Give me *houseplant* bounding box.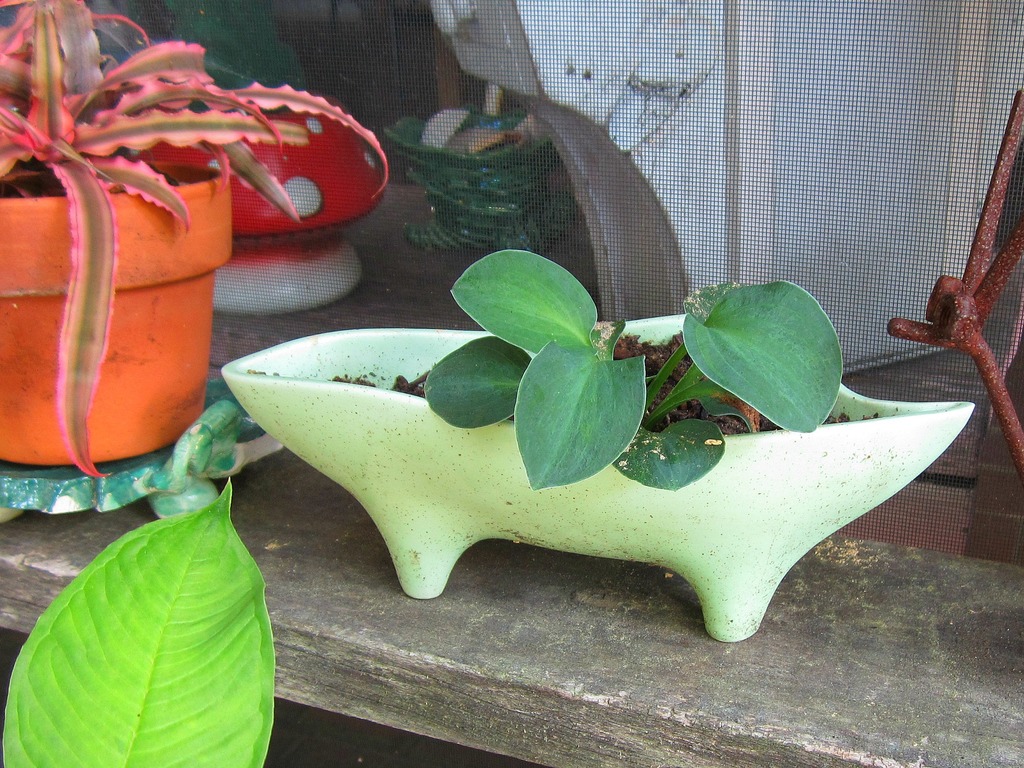
bbox(215, 243, 978, 640).
